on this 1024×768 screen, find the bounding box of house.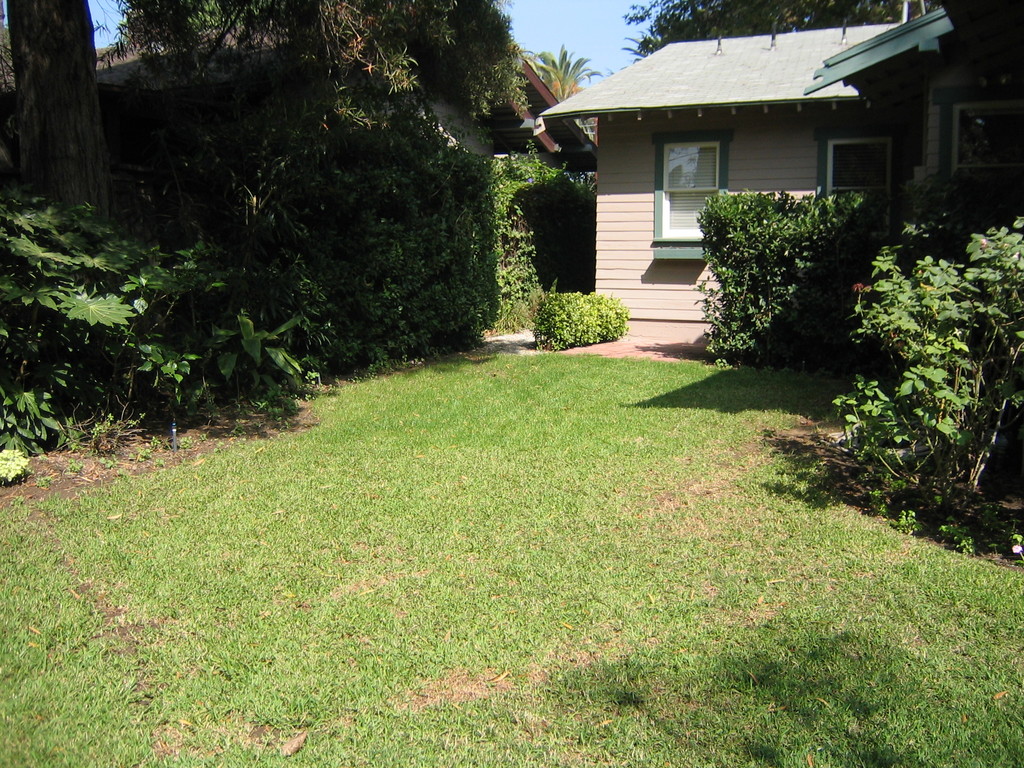
Bounding box: Rect(535, 0, 1023, 340).
